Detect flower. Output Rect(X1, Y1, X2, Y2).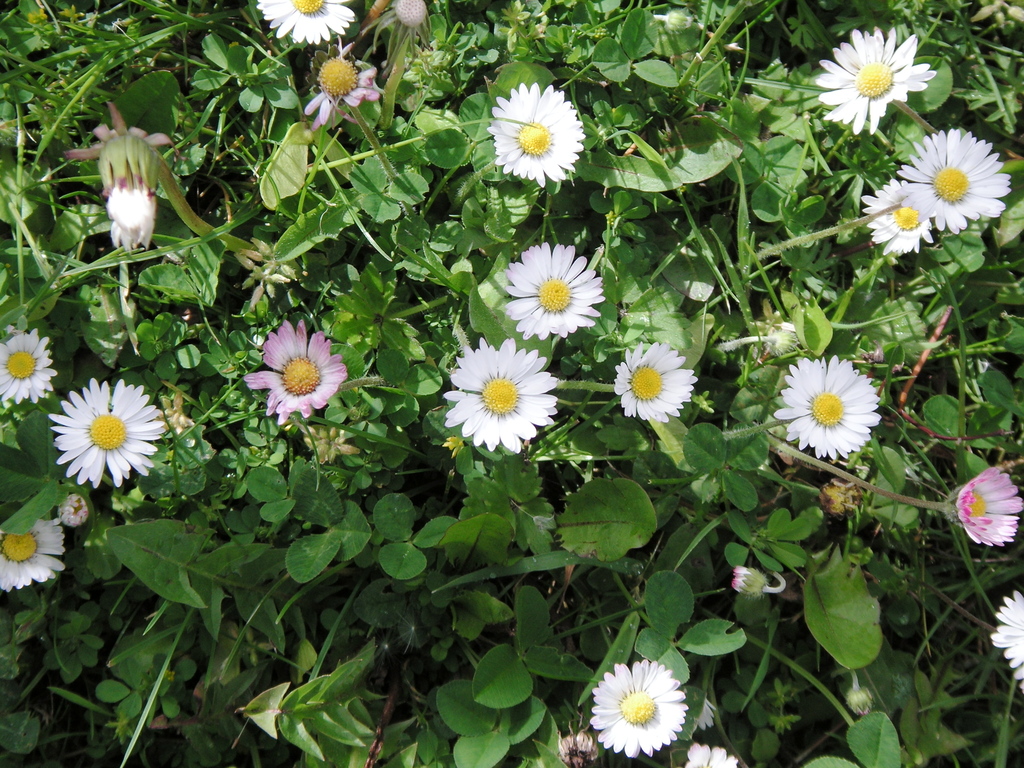
Rect(236, 316, 349, 431).
